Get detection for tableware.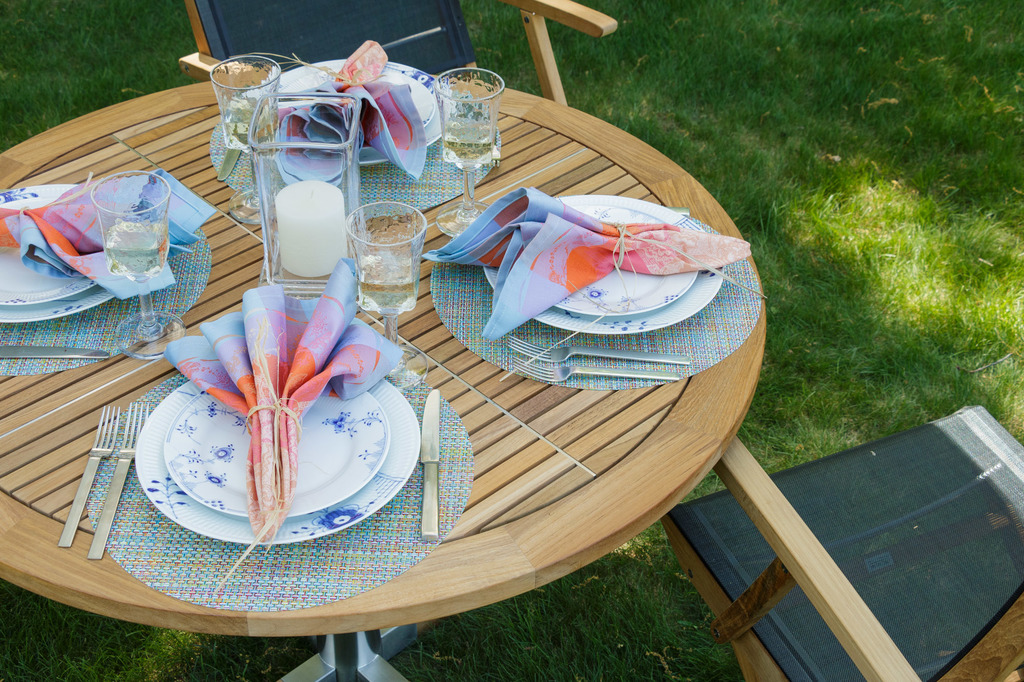
Detection: 344:201:431:392.
